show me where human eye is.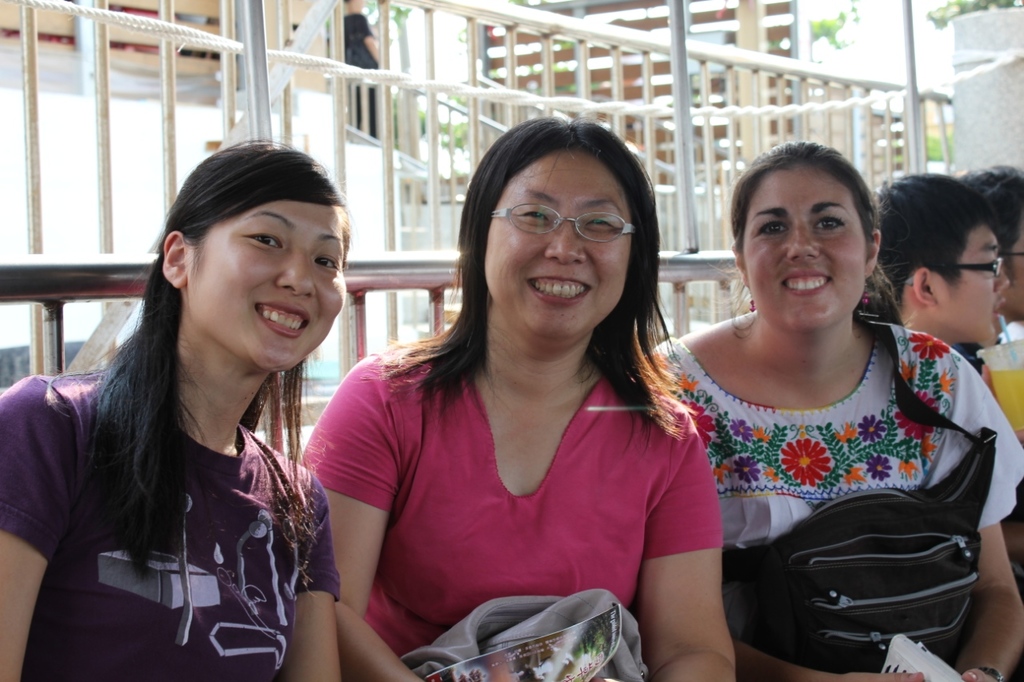
human eye is at locate(239, 229, 283, 249).
